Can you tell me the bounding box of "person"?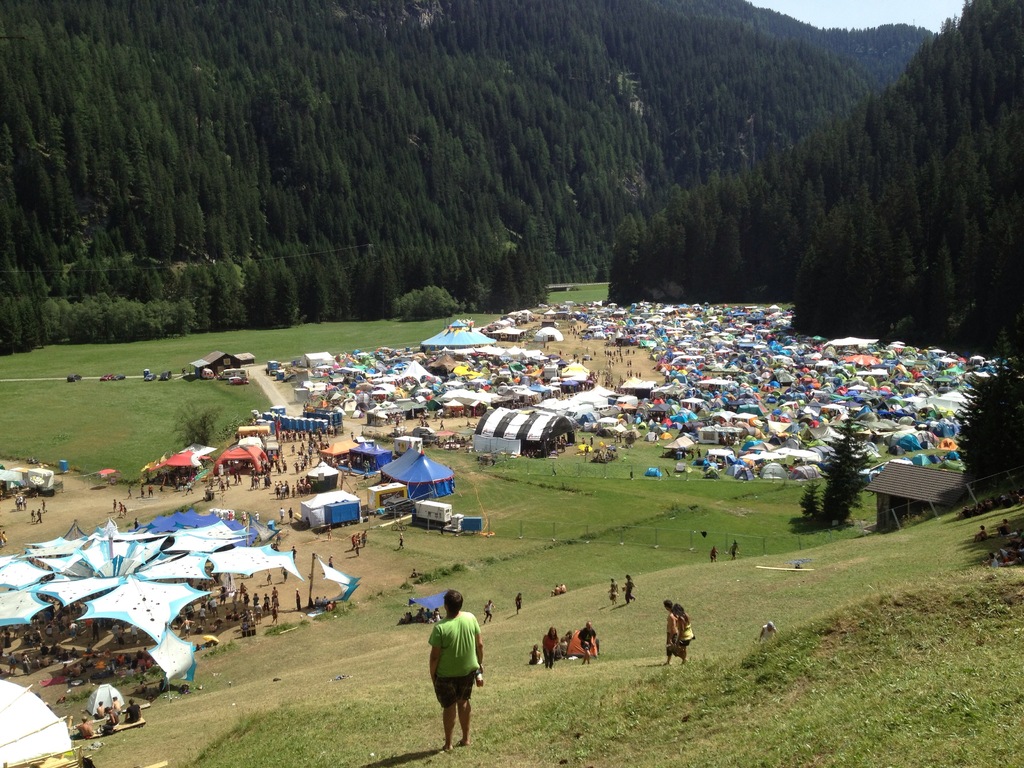
BBox(621, 572, 637, 605).
